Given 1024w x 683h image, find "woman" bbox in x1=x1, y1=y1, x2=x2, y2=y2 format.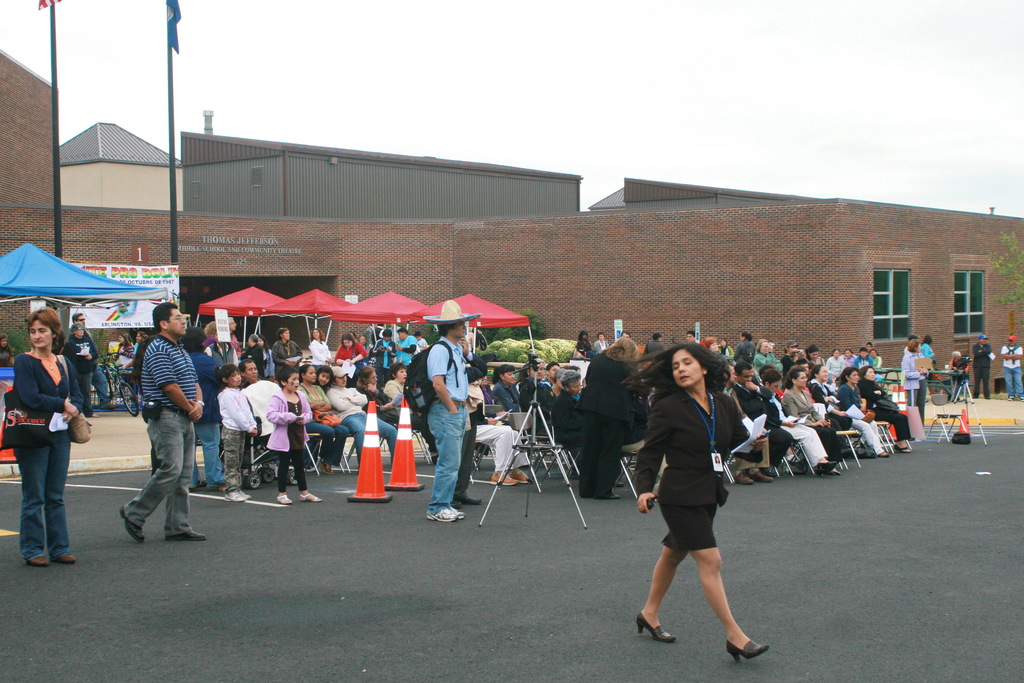
x1=759, y1=368, x2=840, y2=483.
